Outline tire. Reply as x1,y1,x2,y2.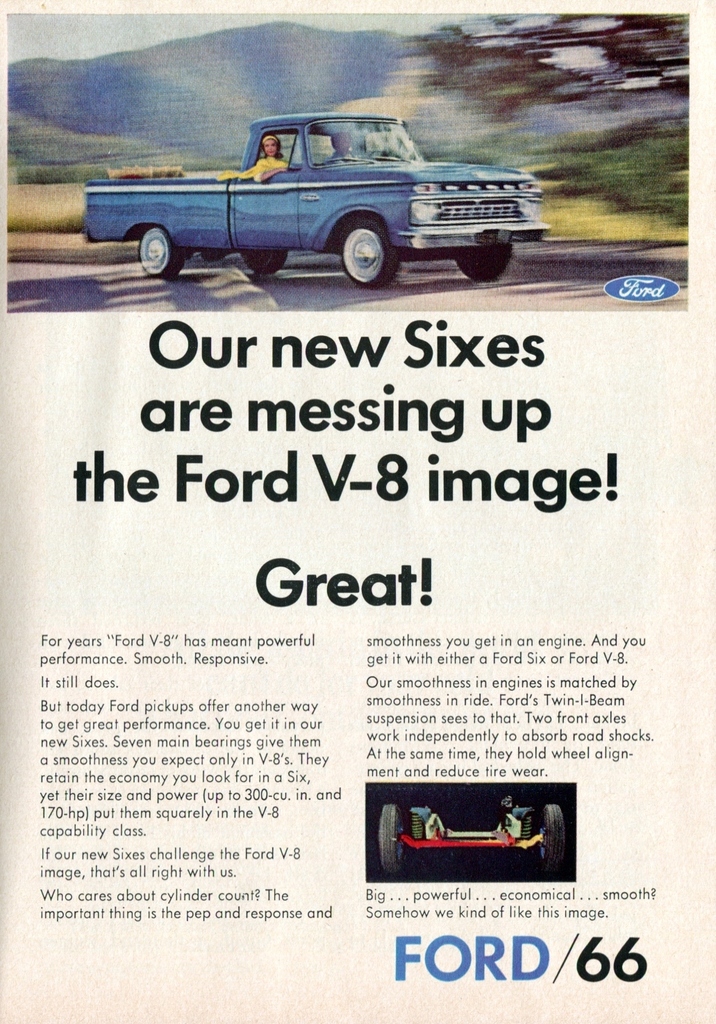
456,244,512,280.
